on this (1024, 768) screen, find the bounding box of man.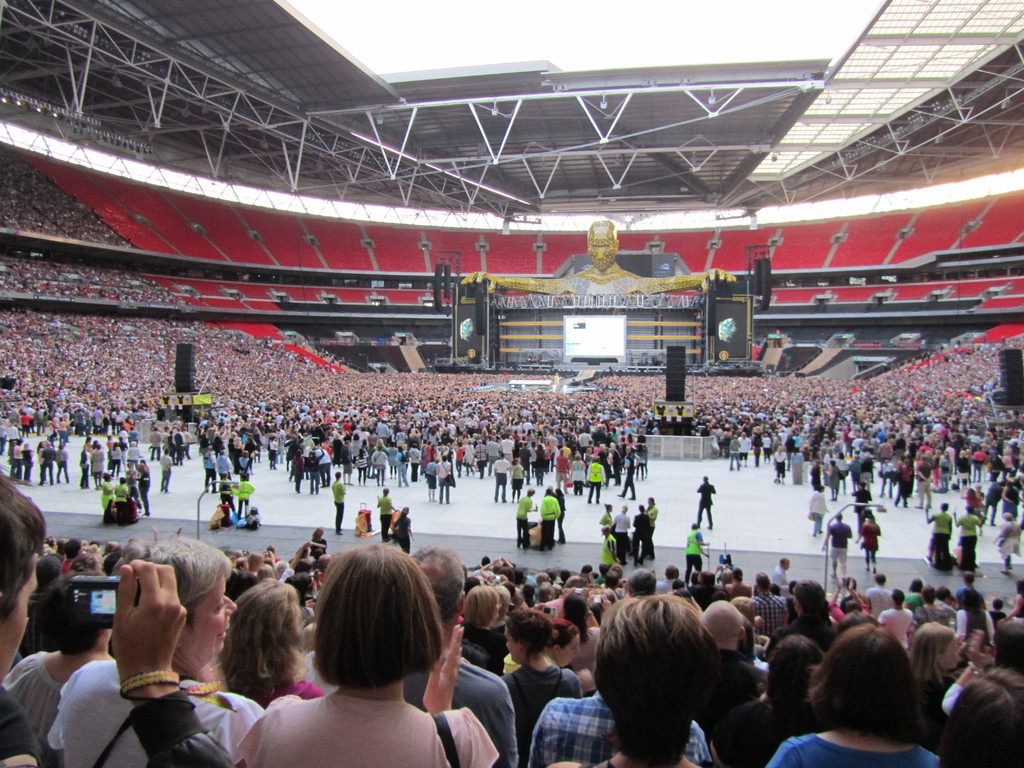
Bounding box: Rect(756, 576, 788, 629).
